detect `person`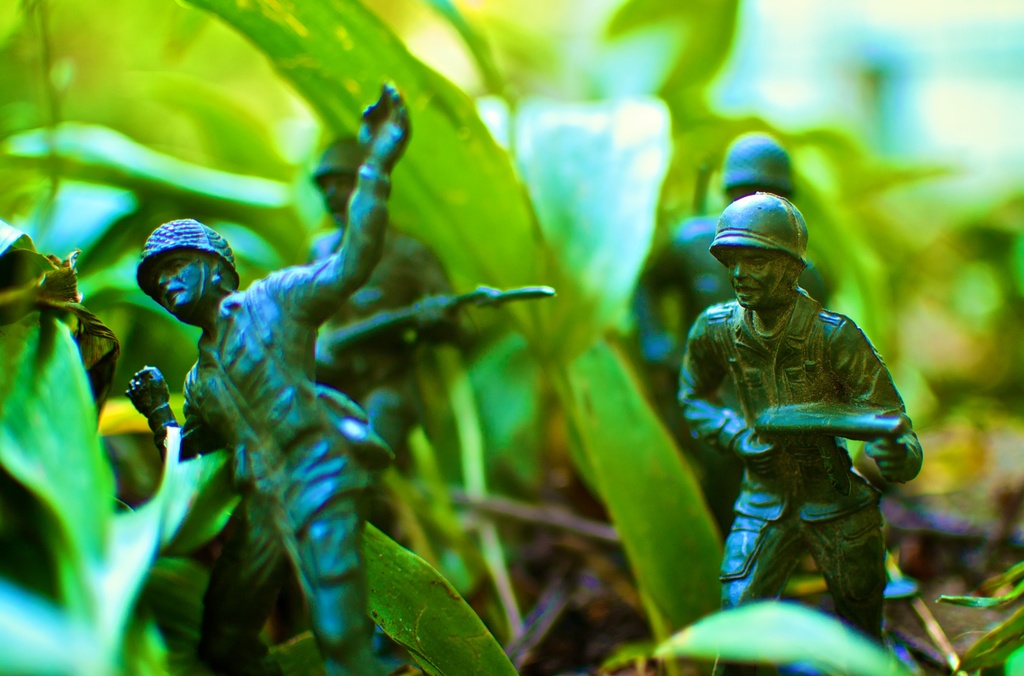
[632,131,837,545]
